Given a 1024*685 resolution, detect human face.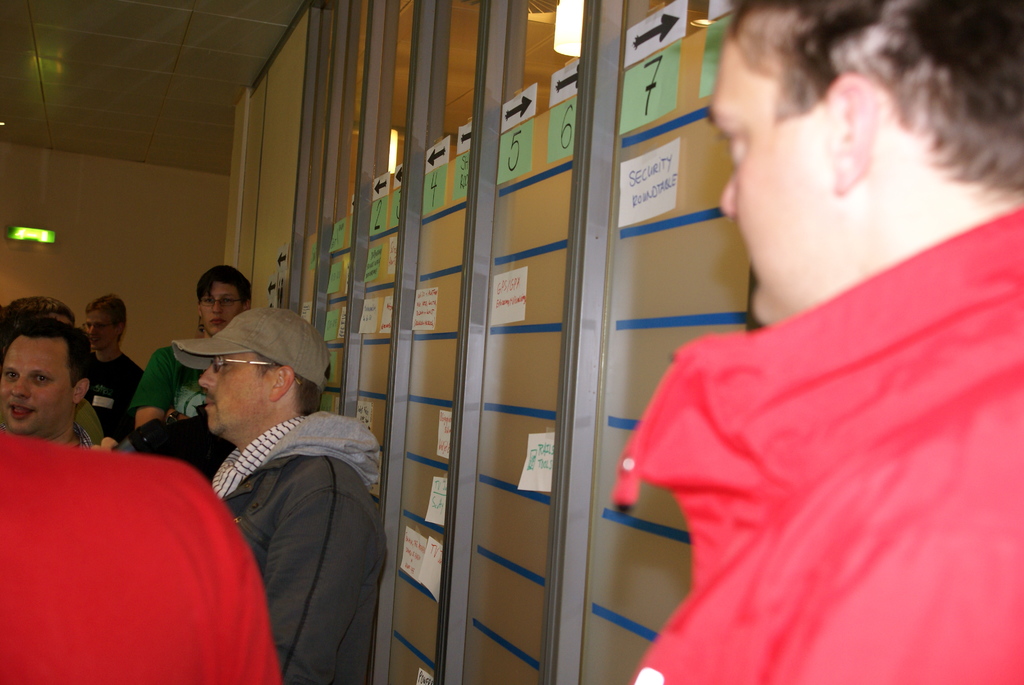
[left=199, top=349, right=278, bottom=434].
